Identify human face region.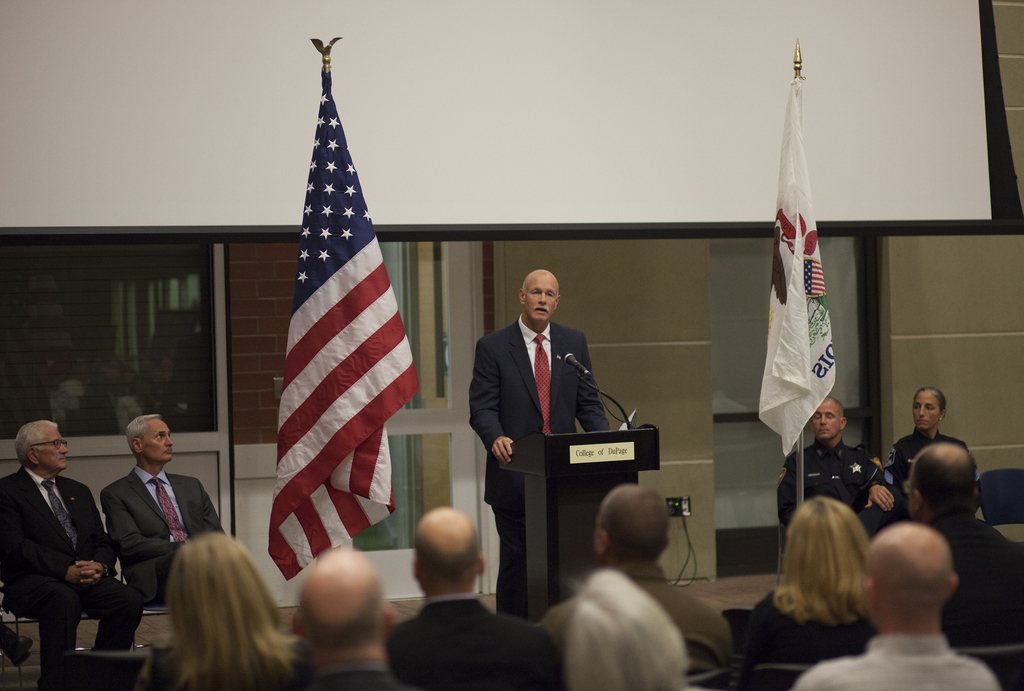
Region: locate(814, 401, 840, 444).
